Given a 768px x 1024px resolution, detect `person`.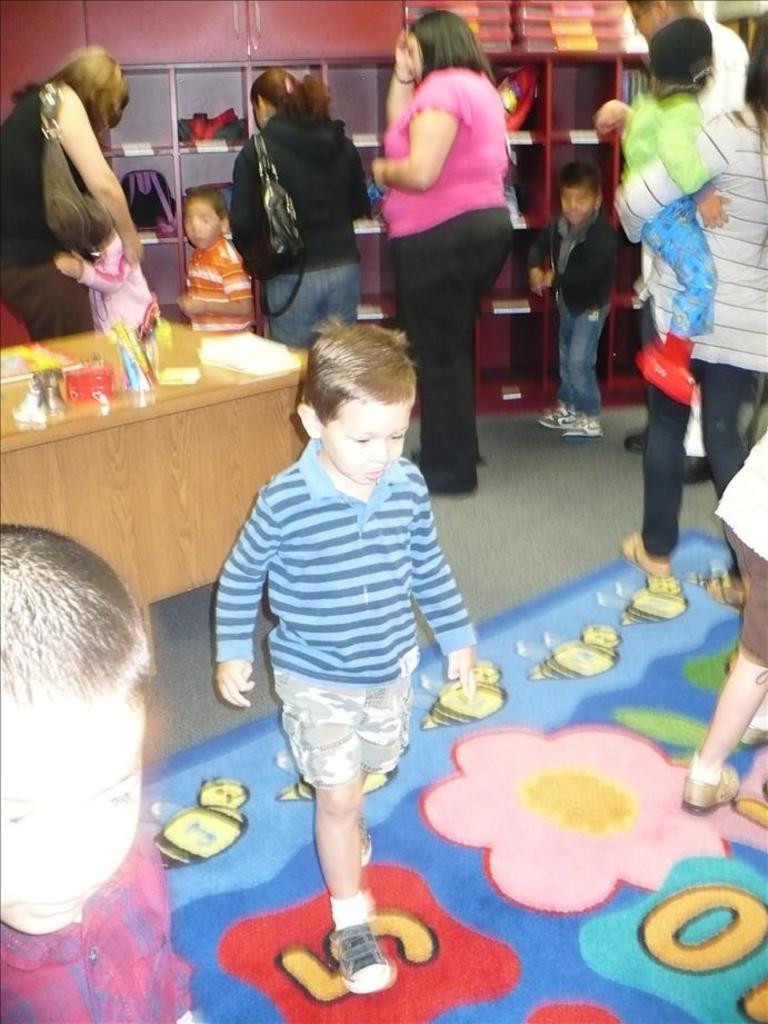
x1=634, y1=47, x2=767, y2=620.
